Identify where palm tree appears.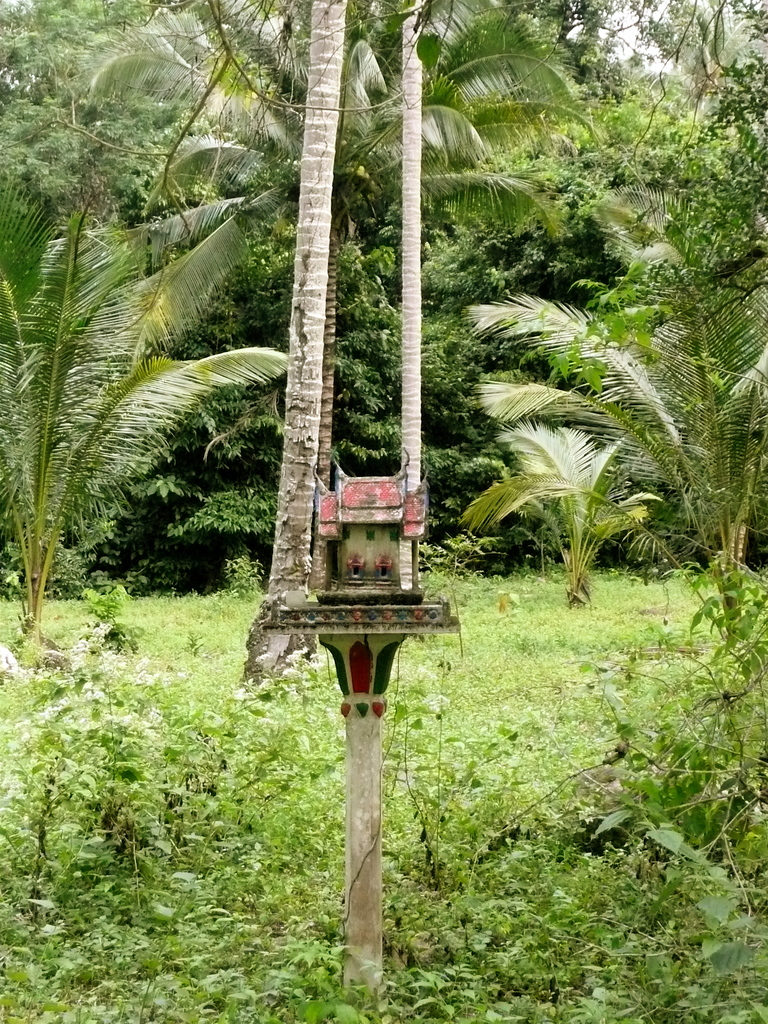
Appears at [left=19, top=149, right=275, bottom=664].
